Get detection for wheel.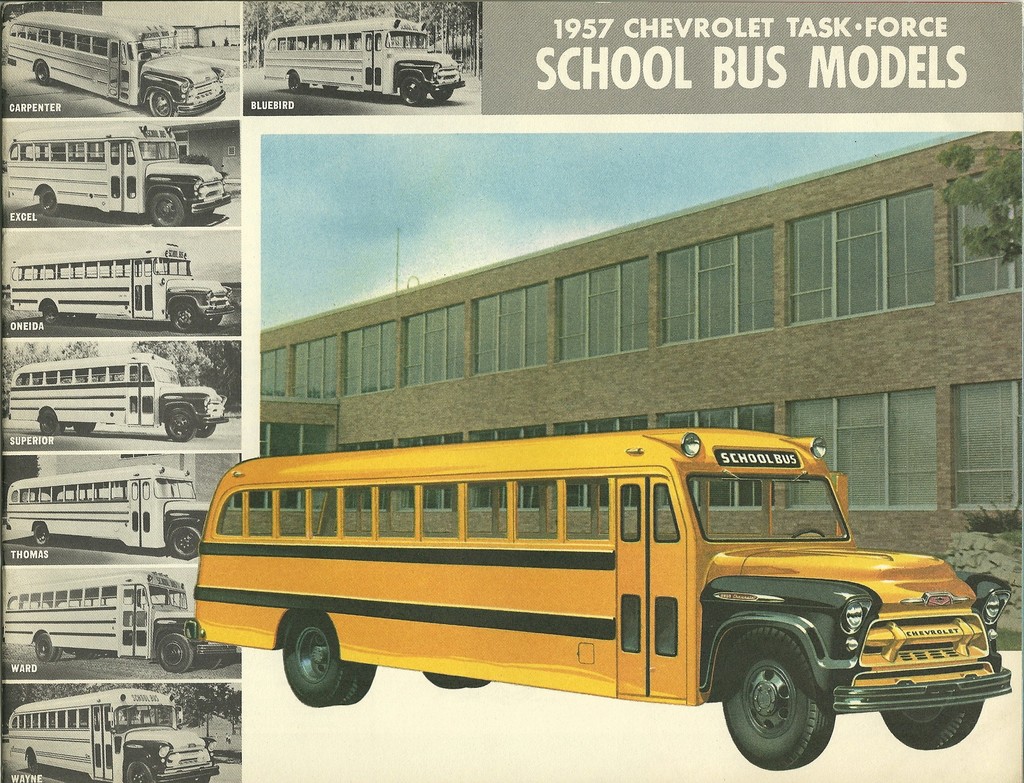
Detection: (76, 315, 94, 322).
